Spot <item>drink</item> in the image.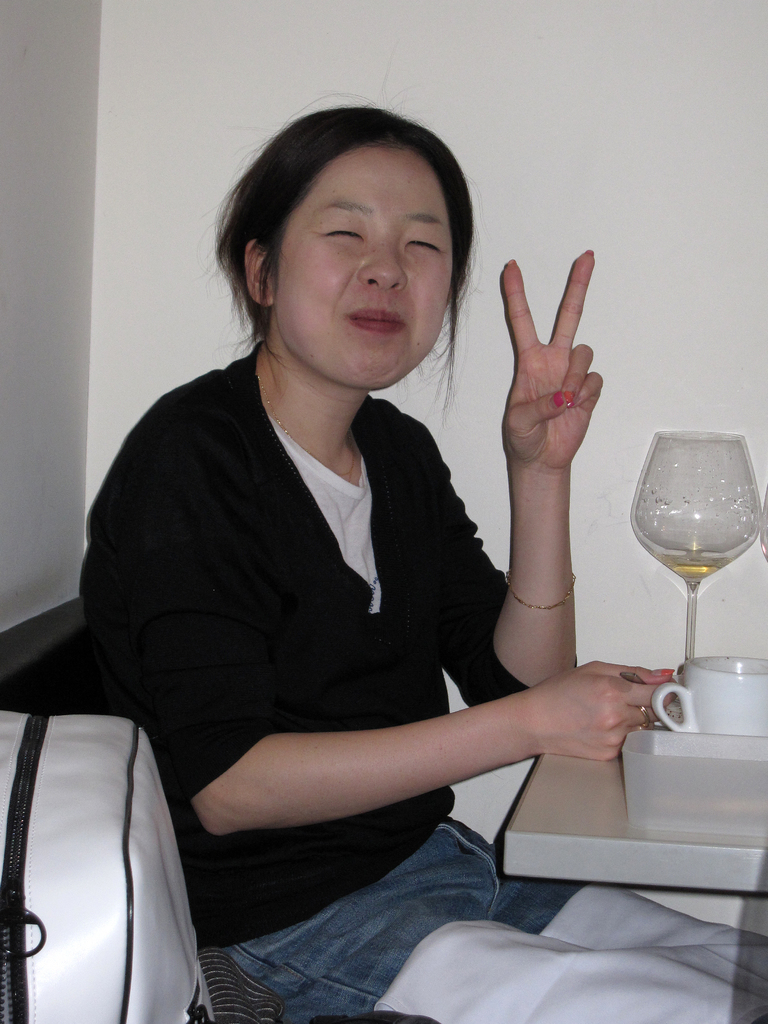
<item>drink</item> found at box(667, 556, 719, 582).
